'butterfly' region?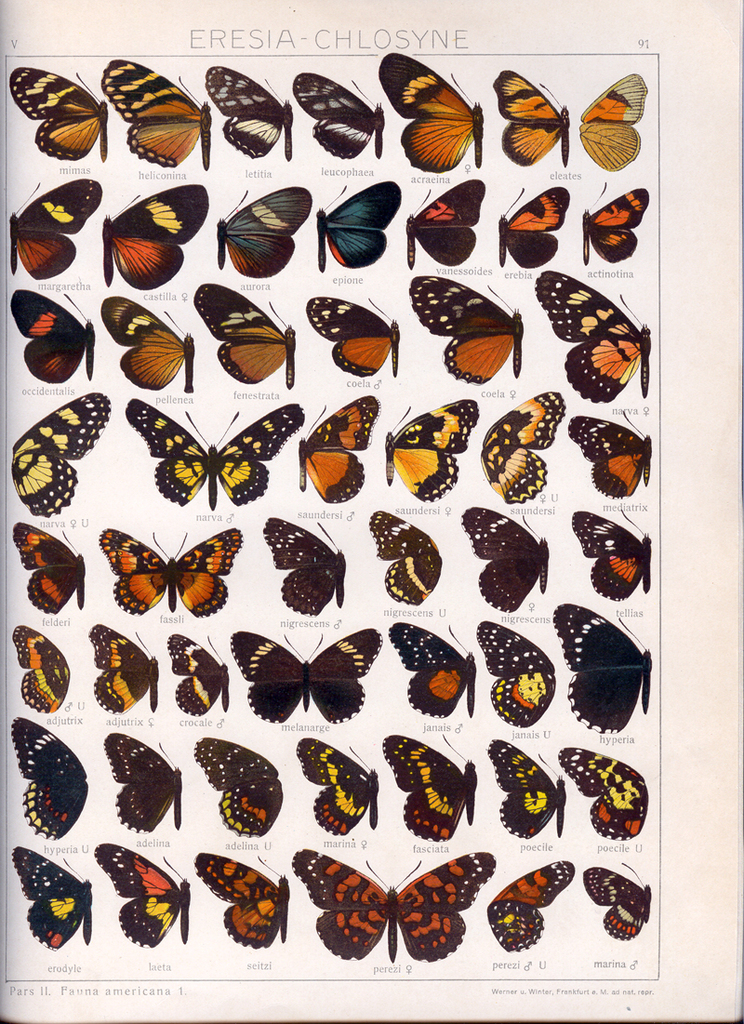
{"x1": 7, "y1": 844, "x2": 97, "y2": 956}
